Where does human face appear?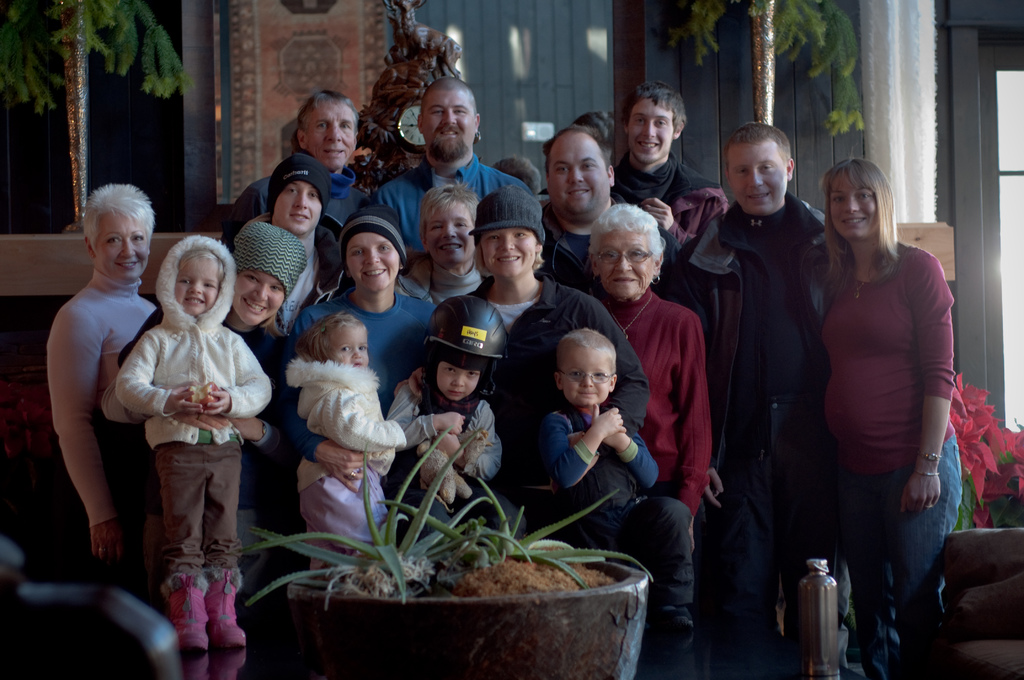
Appears at [304,103,356,170].
